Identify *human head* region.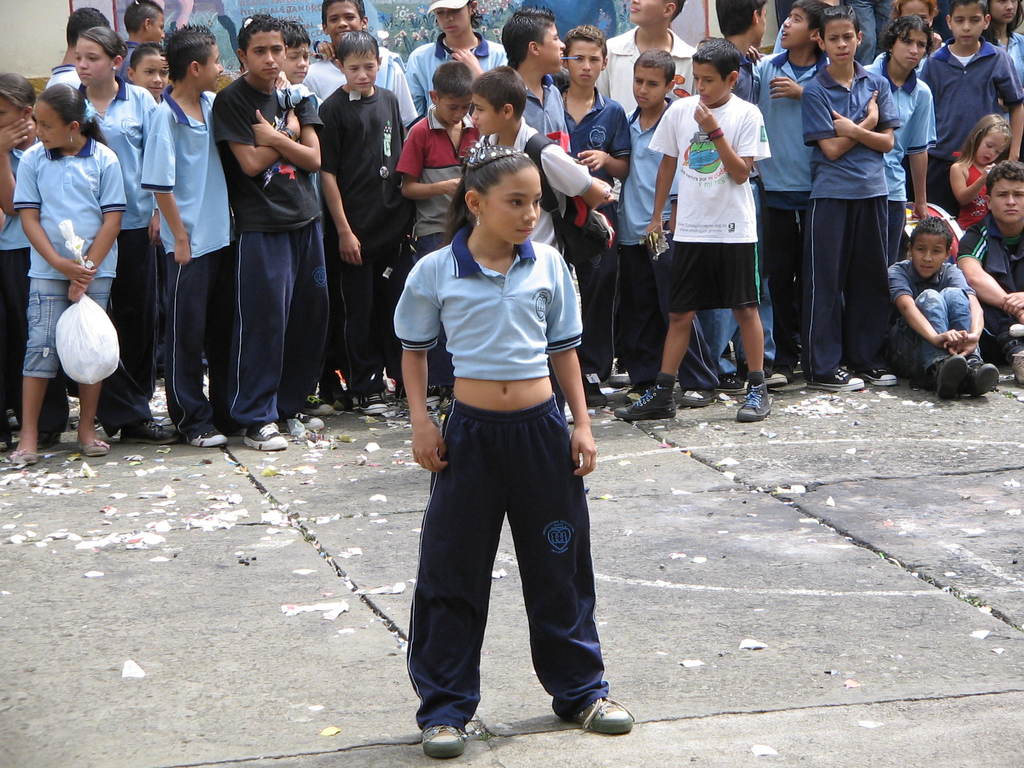
Region: <bbox>122, 0, 164, 44</bbox>.
